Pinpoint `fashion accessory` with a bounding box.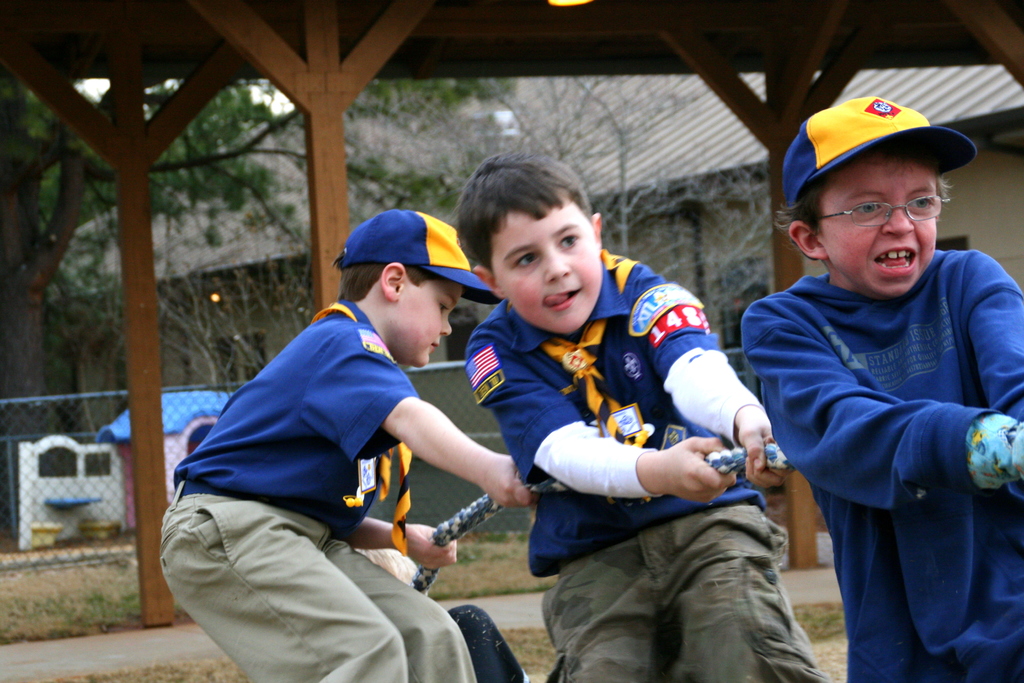
[780, 96, 973, 205].
